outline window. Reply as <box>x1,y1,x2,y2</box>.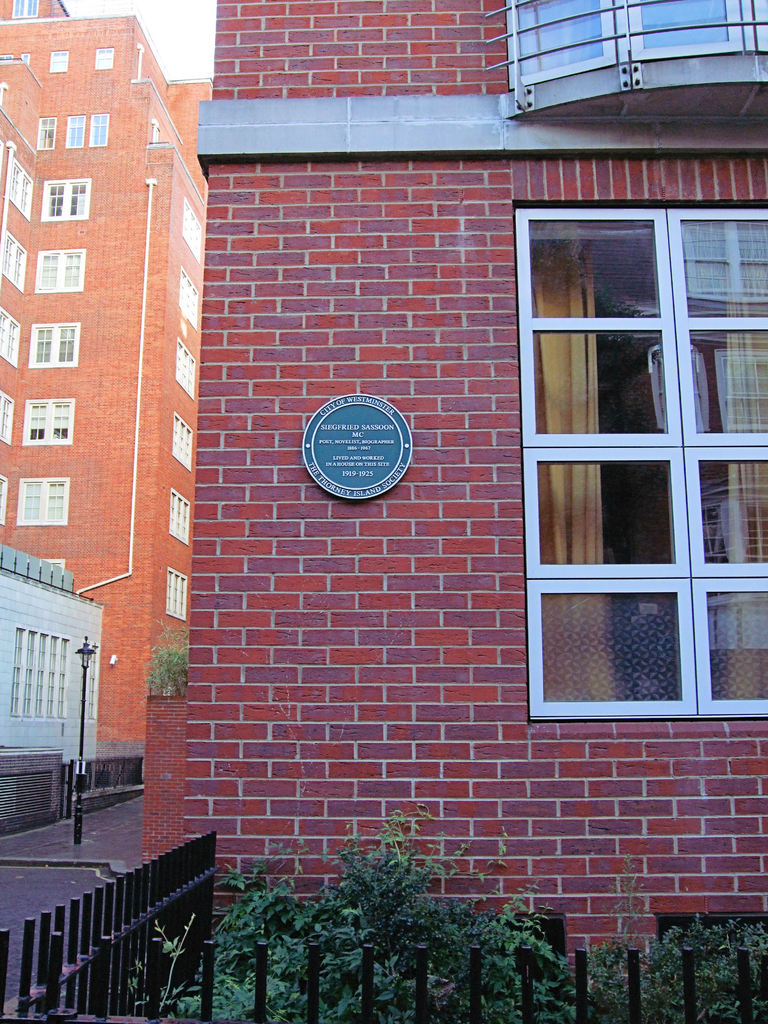
<box>169,412,193,474</box>.
